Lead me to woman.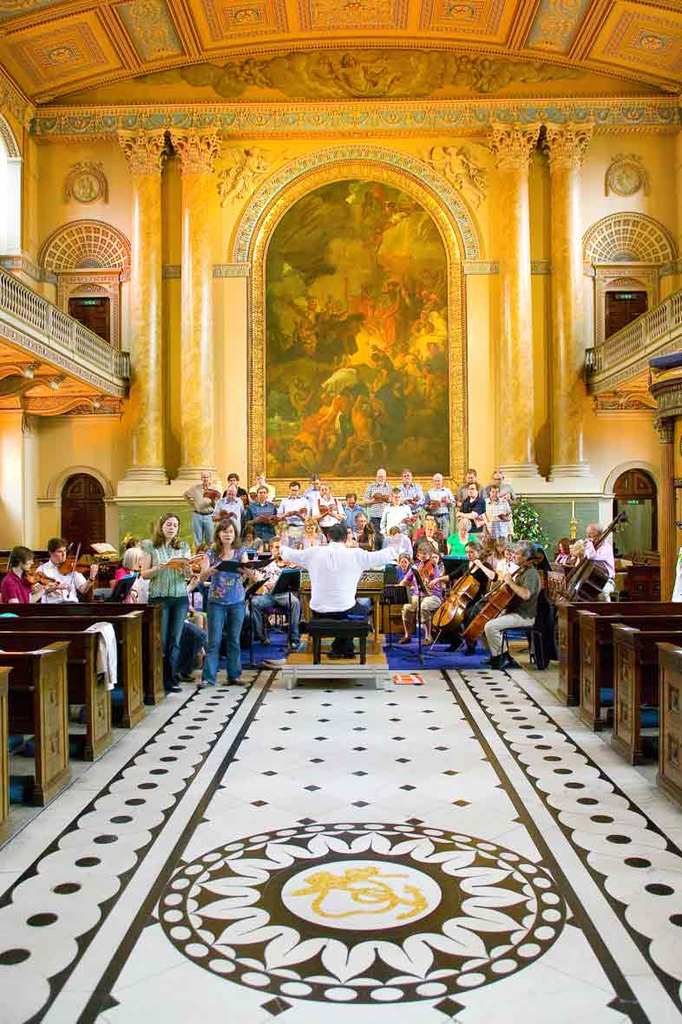
Lead to bbox=[449, 536, 493, 658].
